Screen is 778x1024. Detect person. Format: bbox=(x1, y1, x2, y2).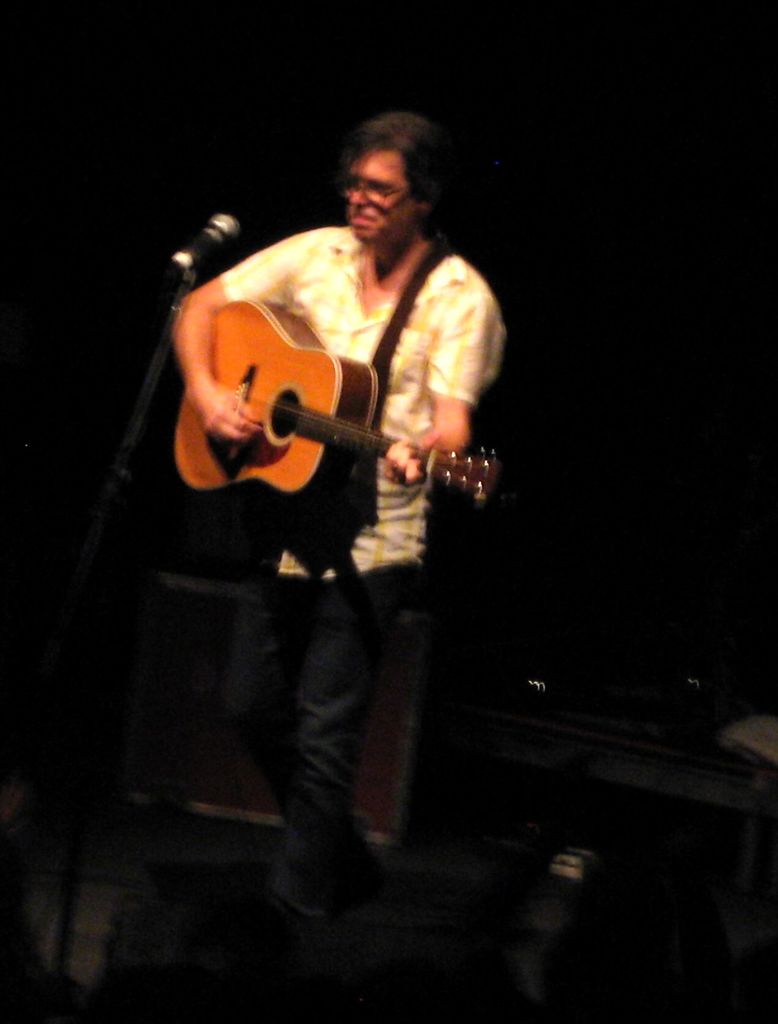
bbox=(172, 93, 507, 604).
